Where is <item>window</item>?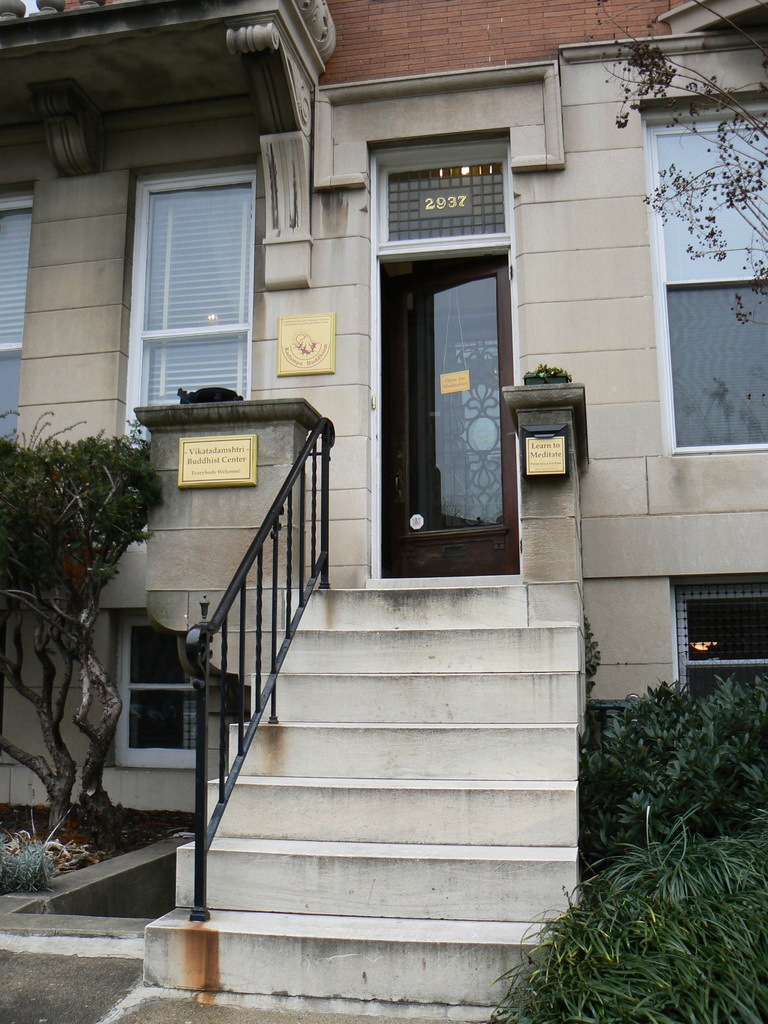
[0,188,33,426].
